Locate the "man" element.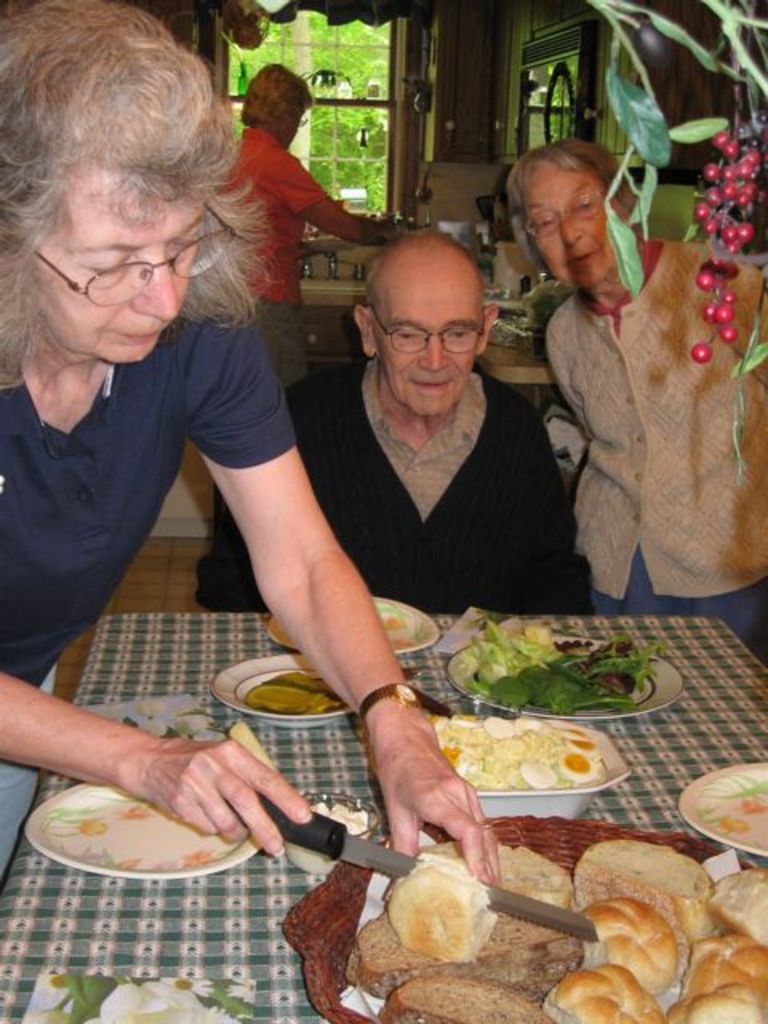
Element bbox: 192/224/592/627.
